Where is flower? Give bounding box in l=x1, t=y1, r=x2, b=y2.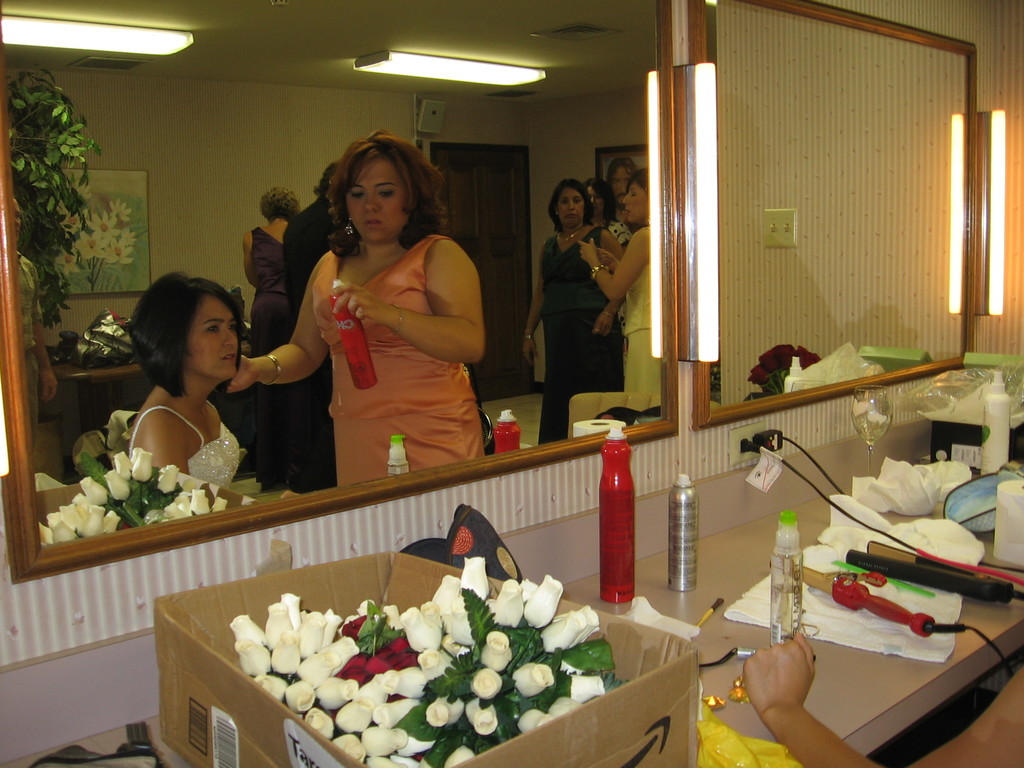
l=308, t=703, r=333, b=740.
